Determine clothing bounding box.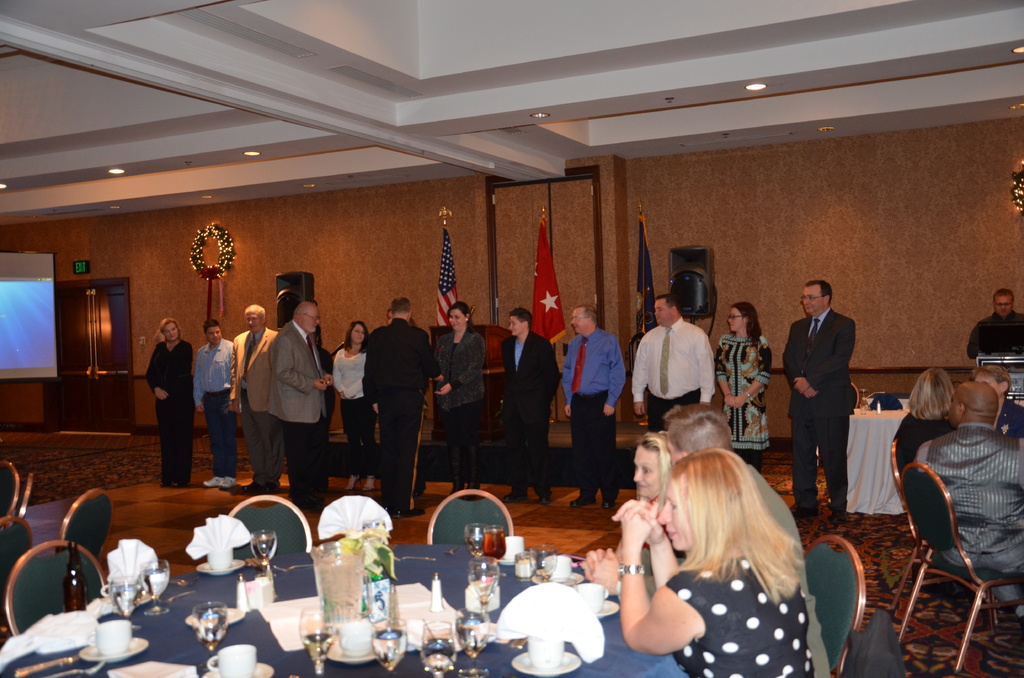
Determined: {"x1": 196, "y1": 337, "x2": 238, "y2": 479}.
